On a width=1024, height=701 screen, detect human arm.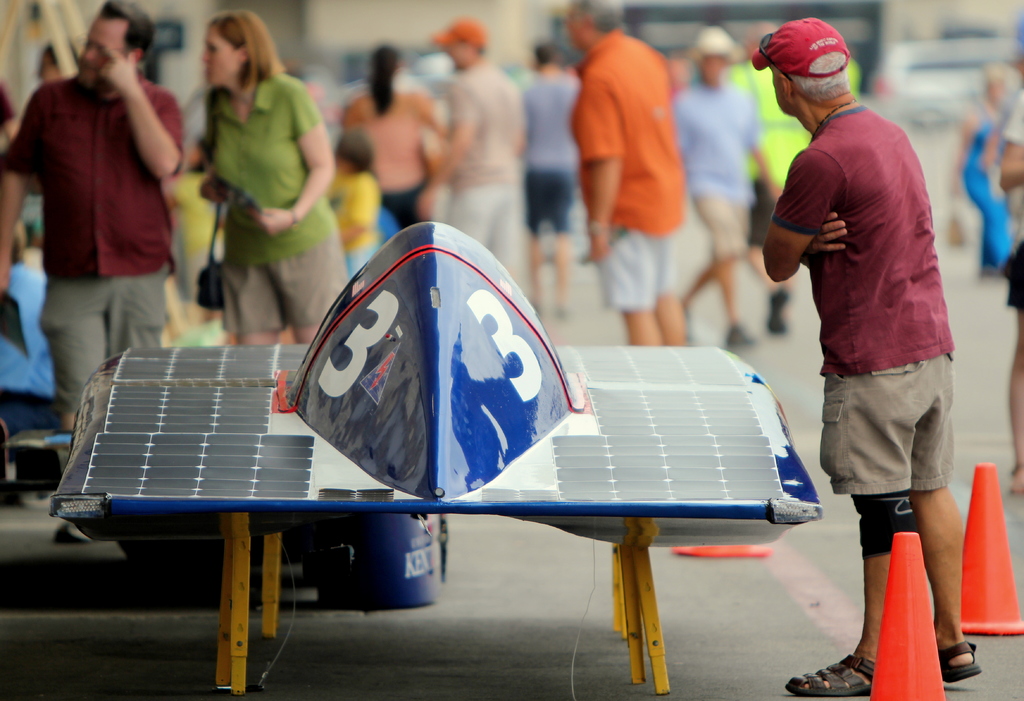
box=[0, 81, 44, 292].
